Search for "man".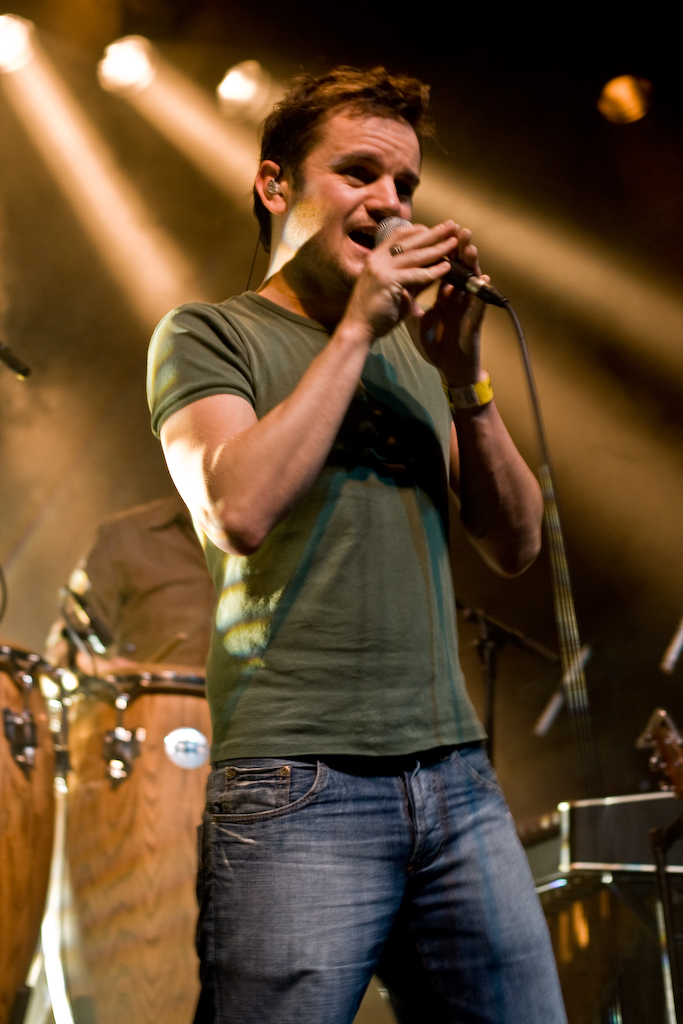
Found at rect(46, 482, 232, 675).
